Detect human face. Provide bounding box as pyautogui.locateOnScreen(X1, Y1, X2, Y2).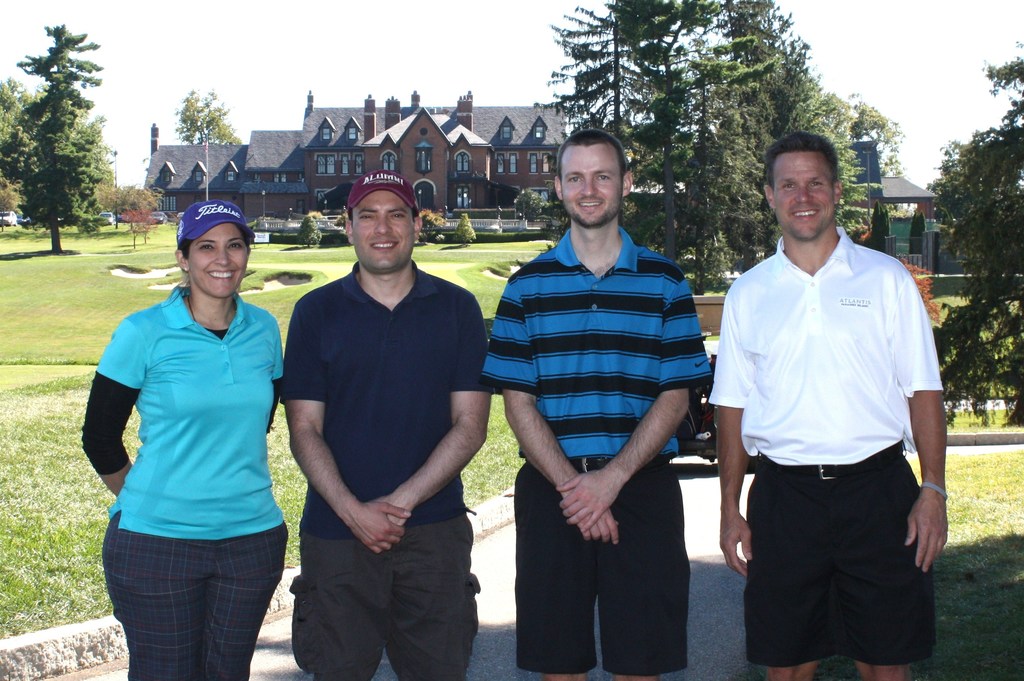
pyautogui.locateOnScreen(348, 193, 414, 276).
